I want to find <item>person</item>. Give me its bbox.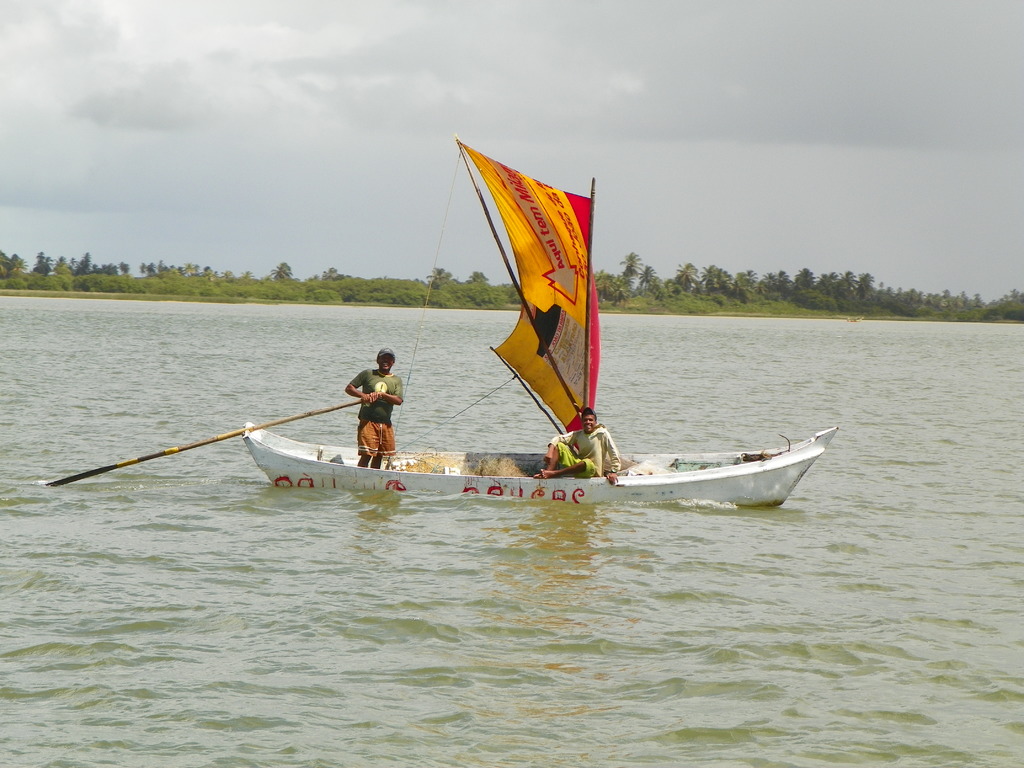
<bbox>532, 407, 622, 486</bbox>.
